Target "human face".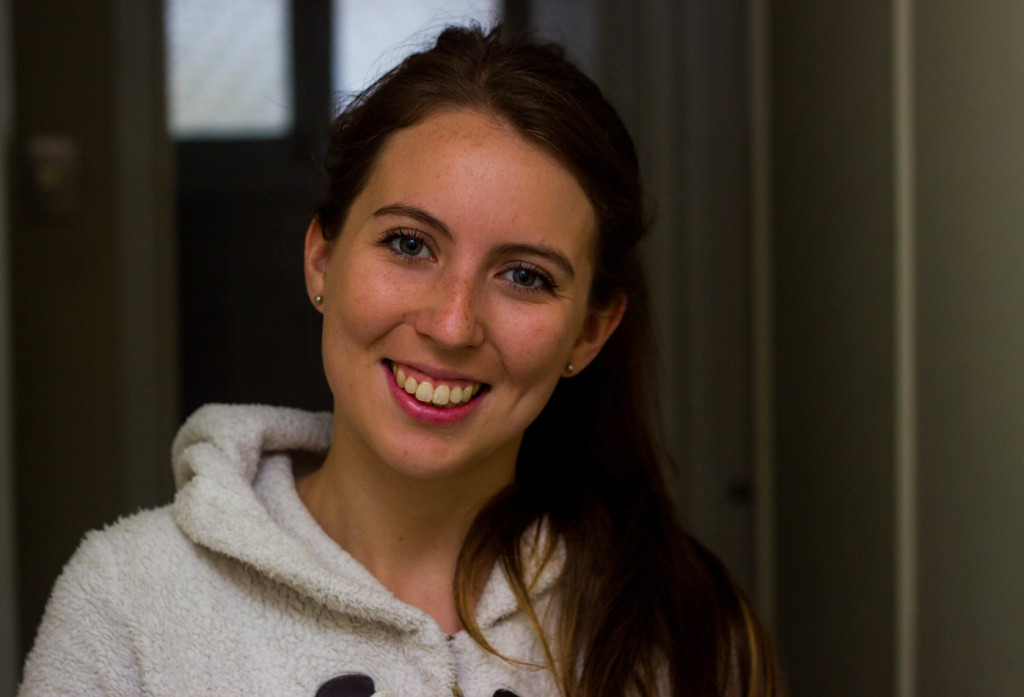
Target region: select_region(321, 103, 589, 473).
